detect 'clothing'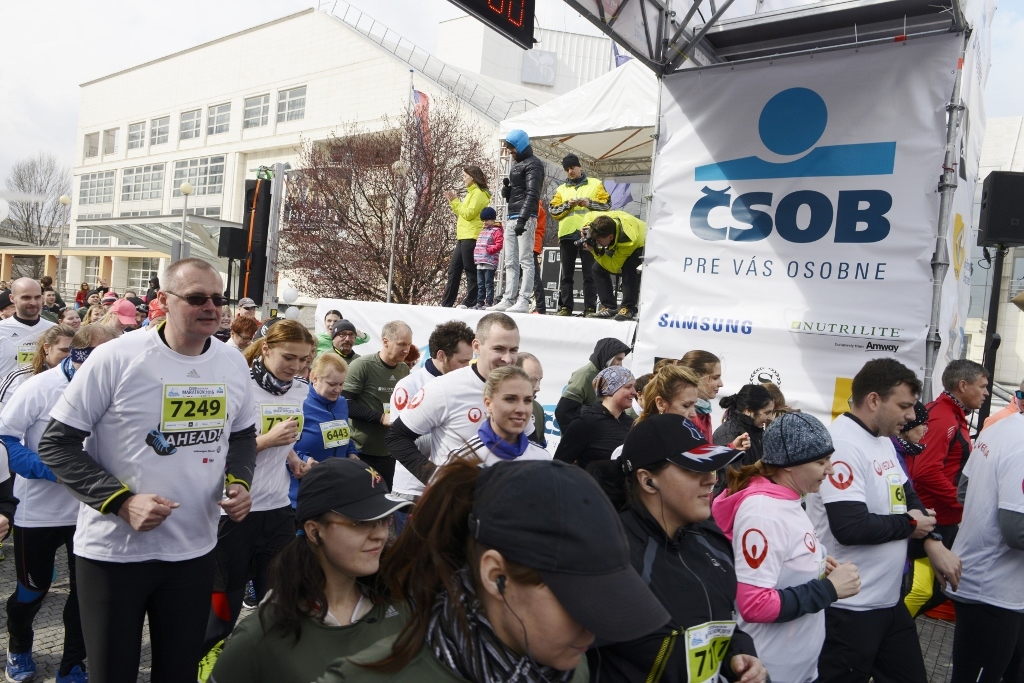
crop(46, 322, 260, 682)
